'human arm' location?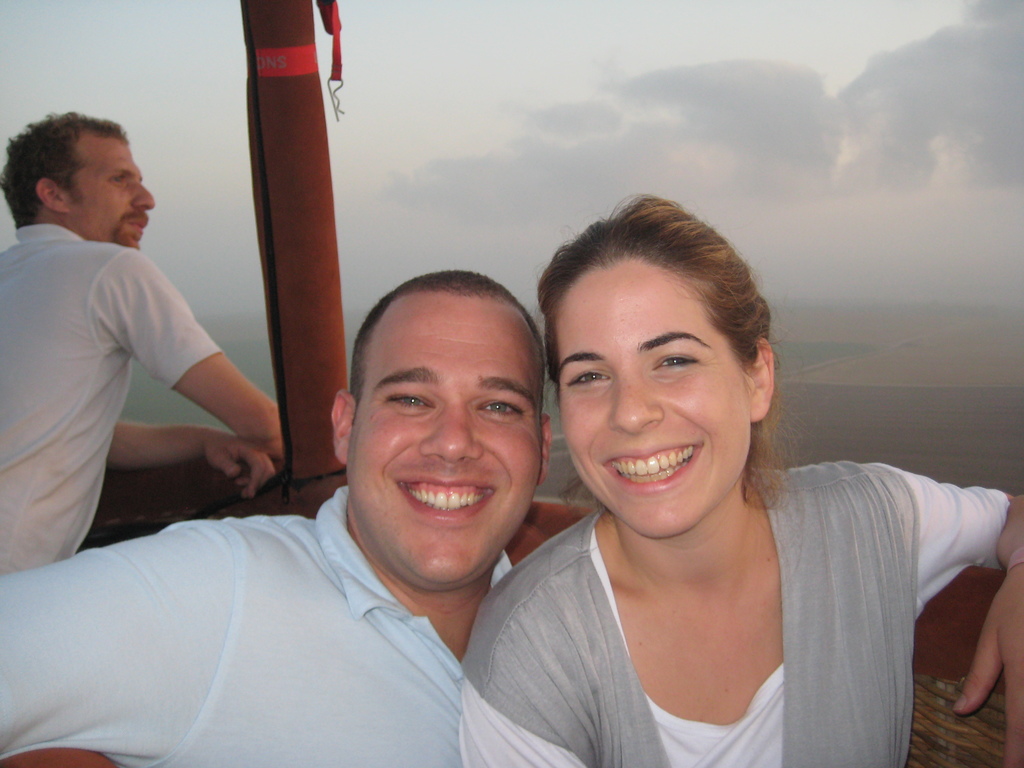
(left=87, top=249, right=280, bottom=440)
